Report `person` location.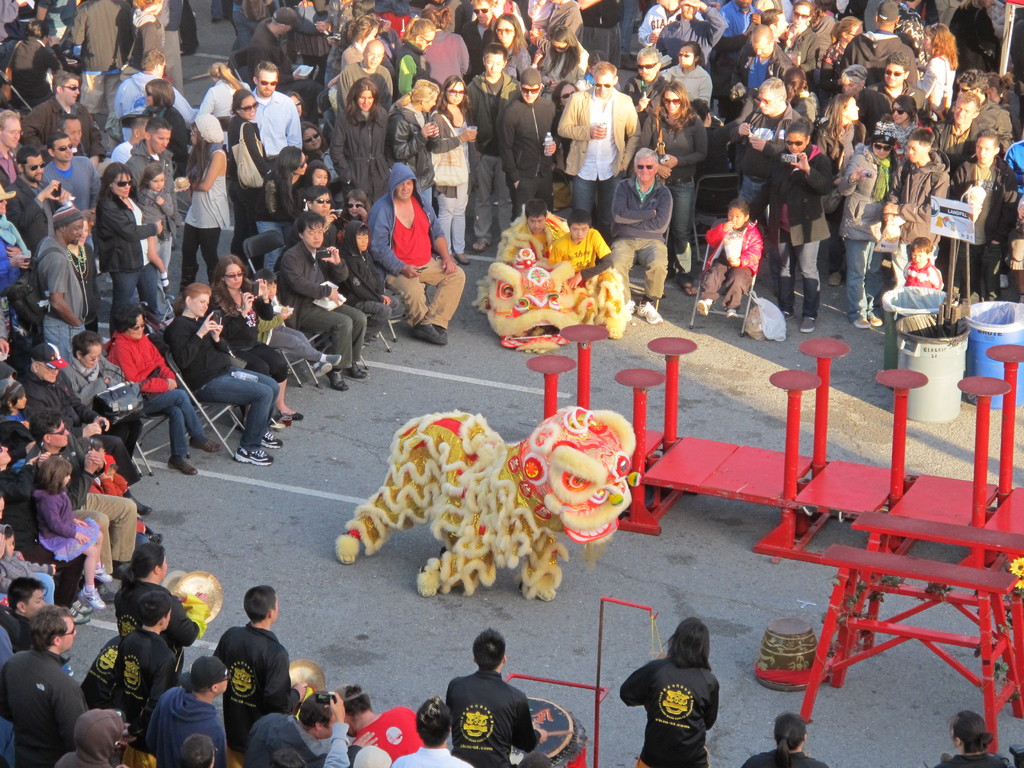
Report: {"left": 165, "top": 282, "right": 282, "bottom": 471}.
